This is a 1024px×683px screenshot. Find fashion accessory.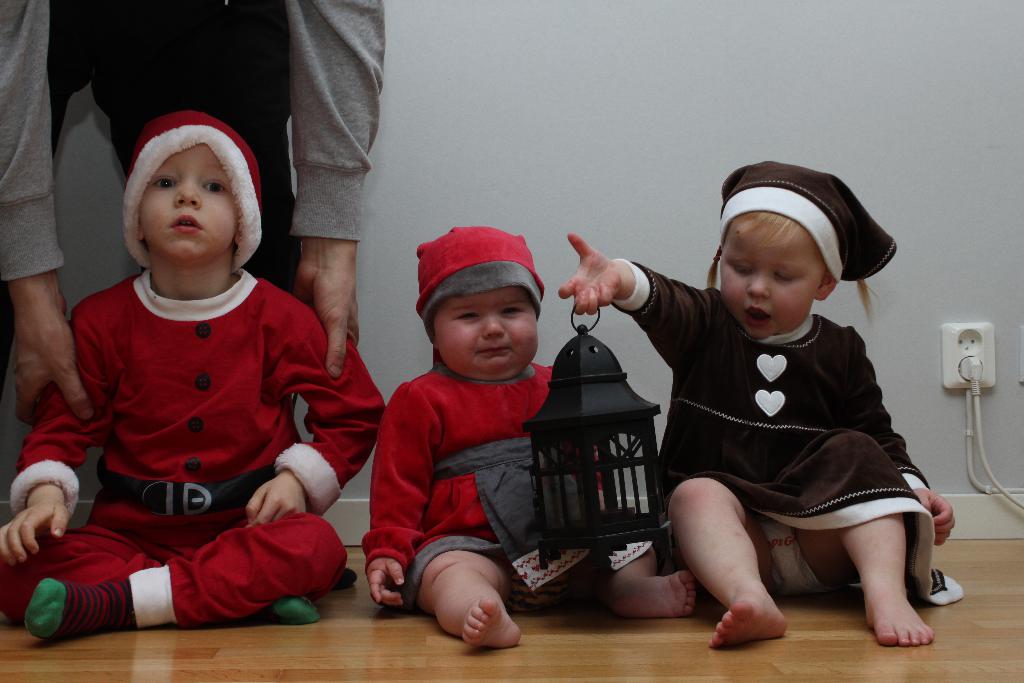
Bounding box: l=124, t=108, r=266, b=273.
